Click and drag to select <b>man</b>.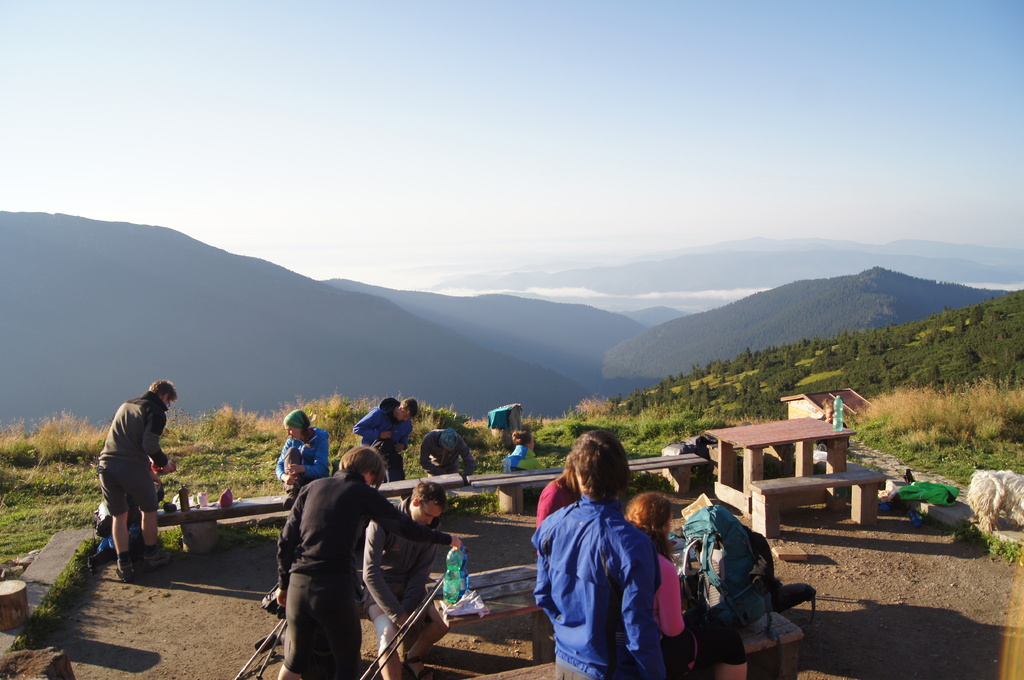
Selection: crop(357, 480, 450, 679).
